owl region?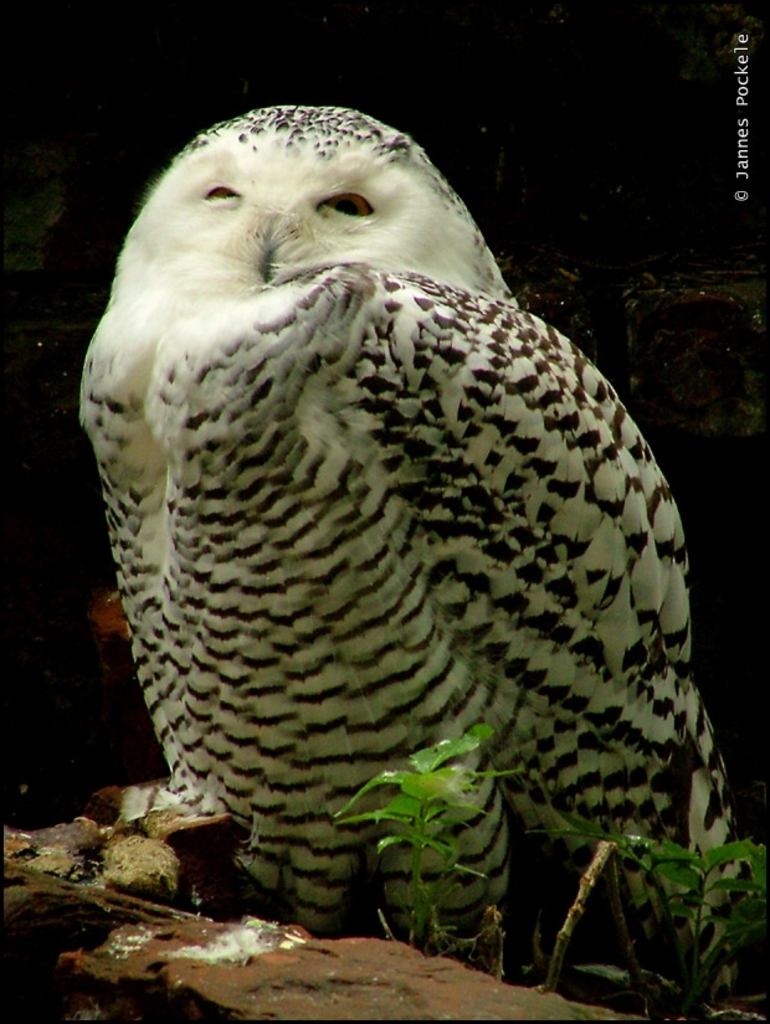
x1=70 y1=101 x2=763 y2=995
